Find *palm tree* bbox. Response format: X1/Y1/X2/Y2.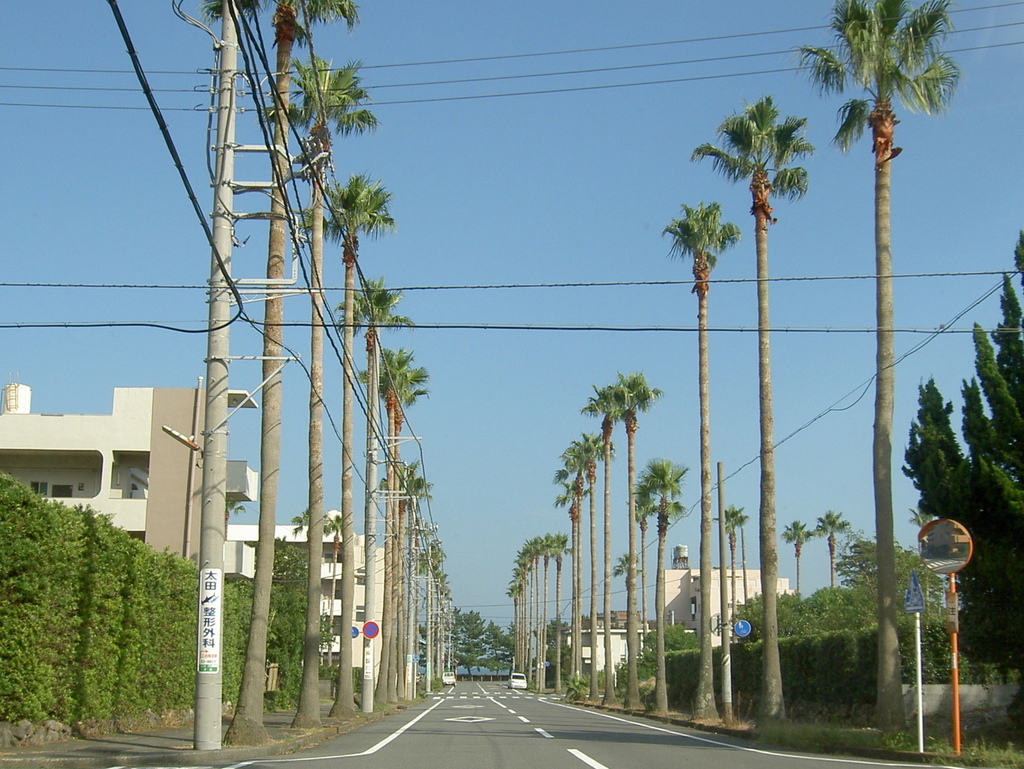
516/529/535/564.
